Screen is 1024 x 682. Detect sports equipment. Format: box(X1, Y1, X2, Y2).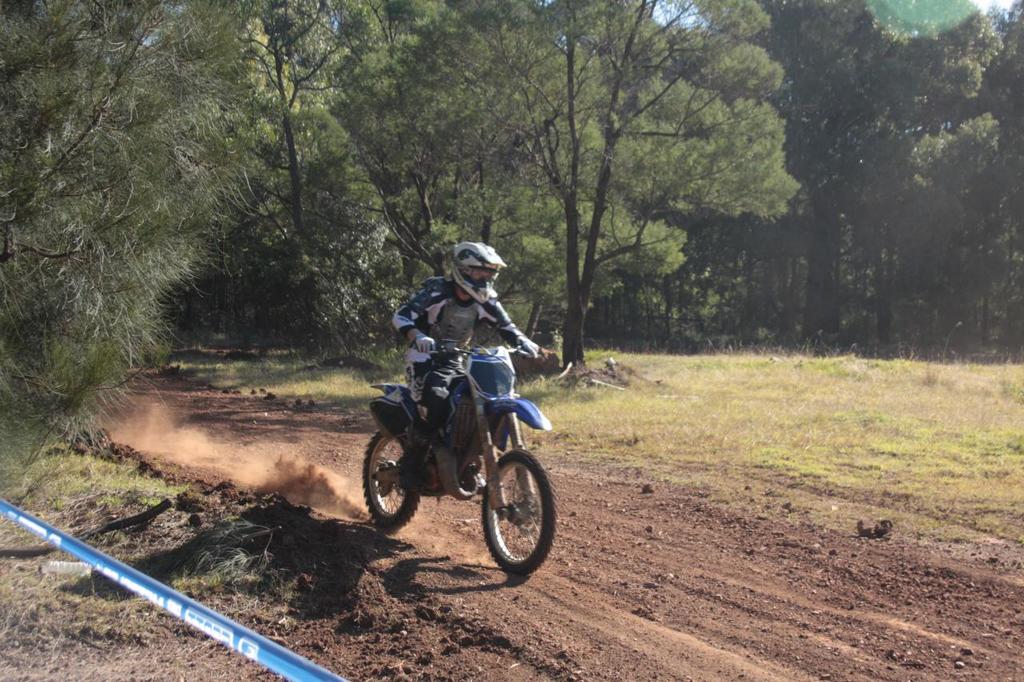
box(537, 345, 562, 376).
